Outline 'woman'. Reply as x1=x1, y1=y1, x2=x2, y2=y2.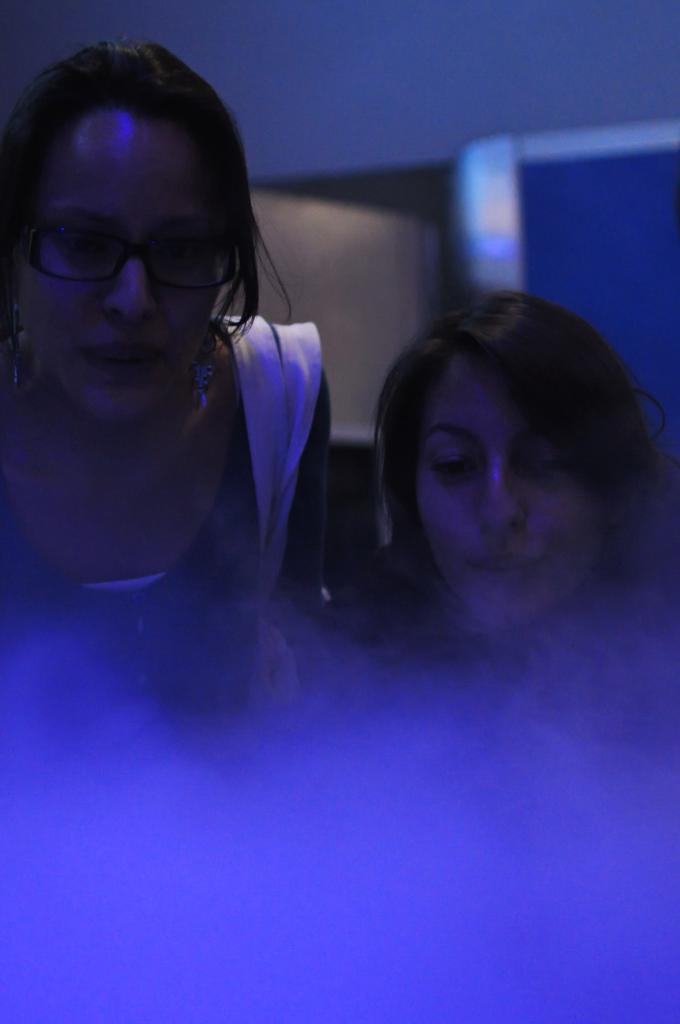
x1=3, y1=49, x2=377, y2=787.
